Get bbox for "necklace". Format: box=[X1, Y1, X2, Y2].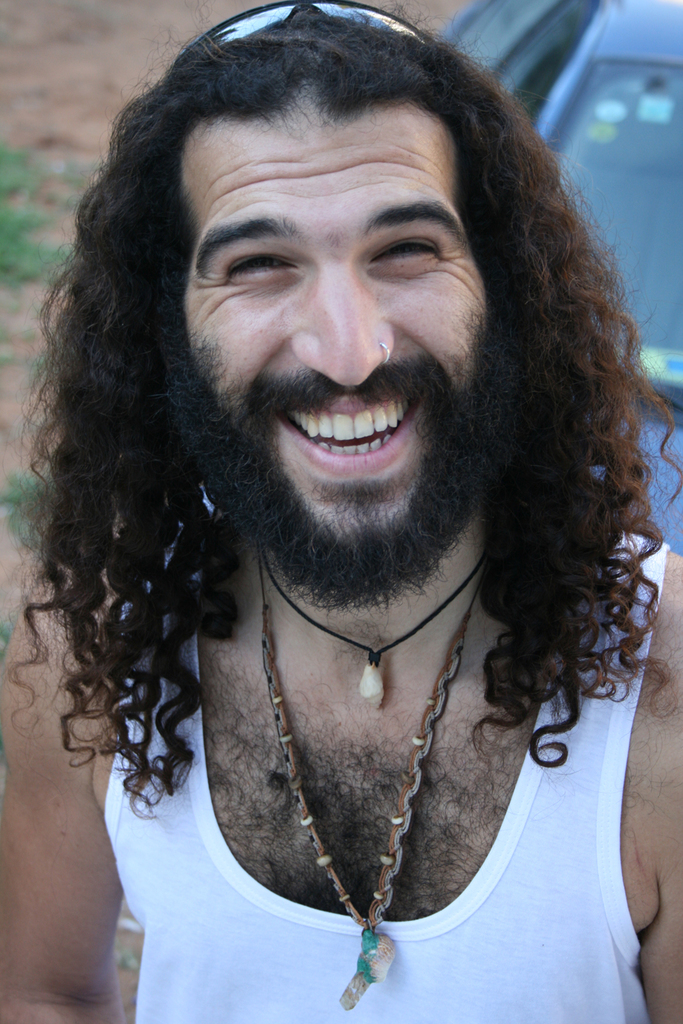
box=[224, 575, 490, 954].
